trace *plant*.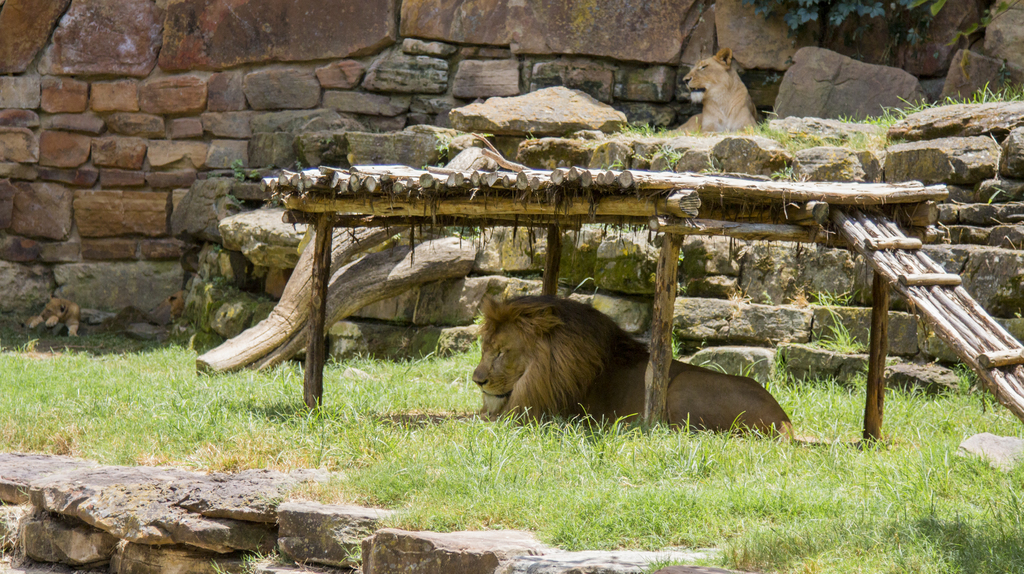
Traced to 661, 146, 682, 173.
